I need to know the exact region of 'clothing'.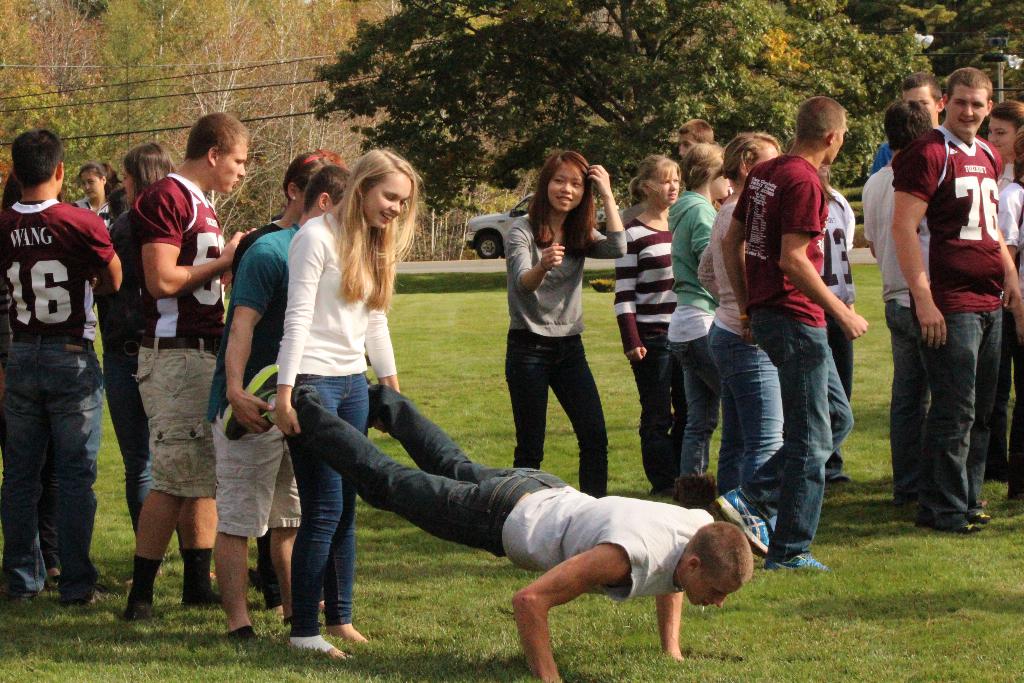
Region: region(856, 155, 941, 509).
